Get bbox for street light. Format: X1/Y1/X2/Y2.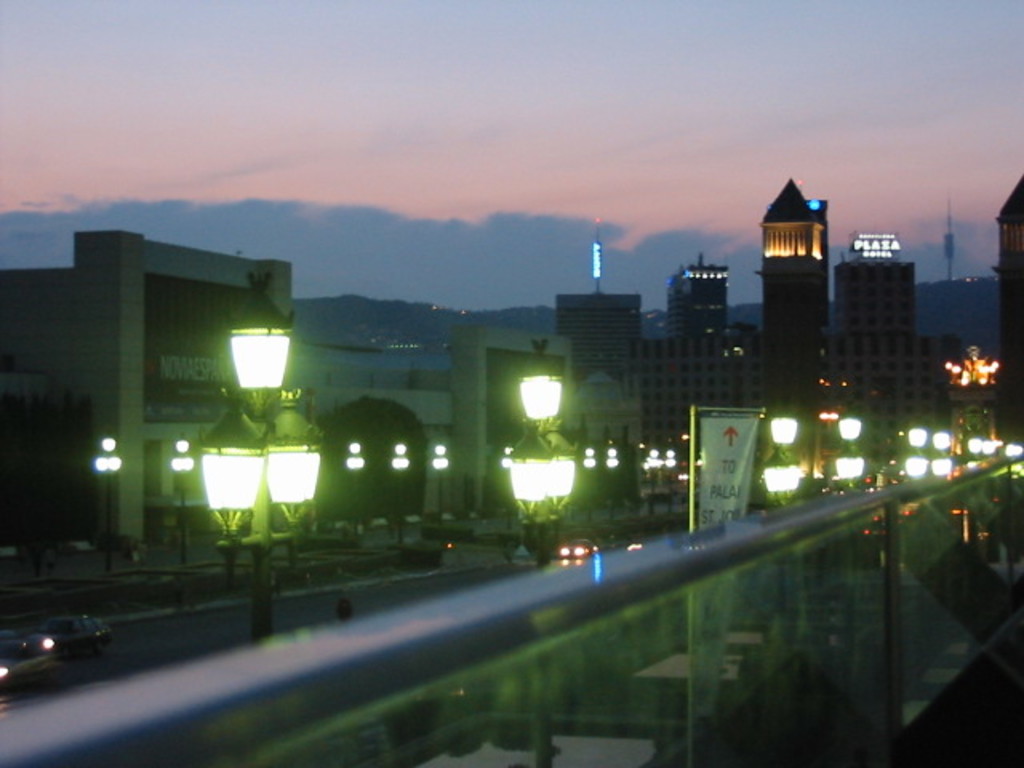
341/445/366/536.
